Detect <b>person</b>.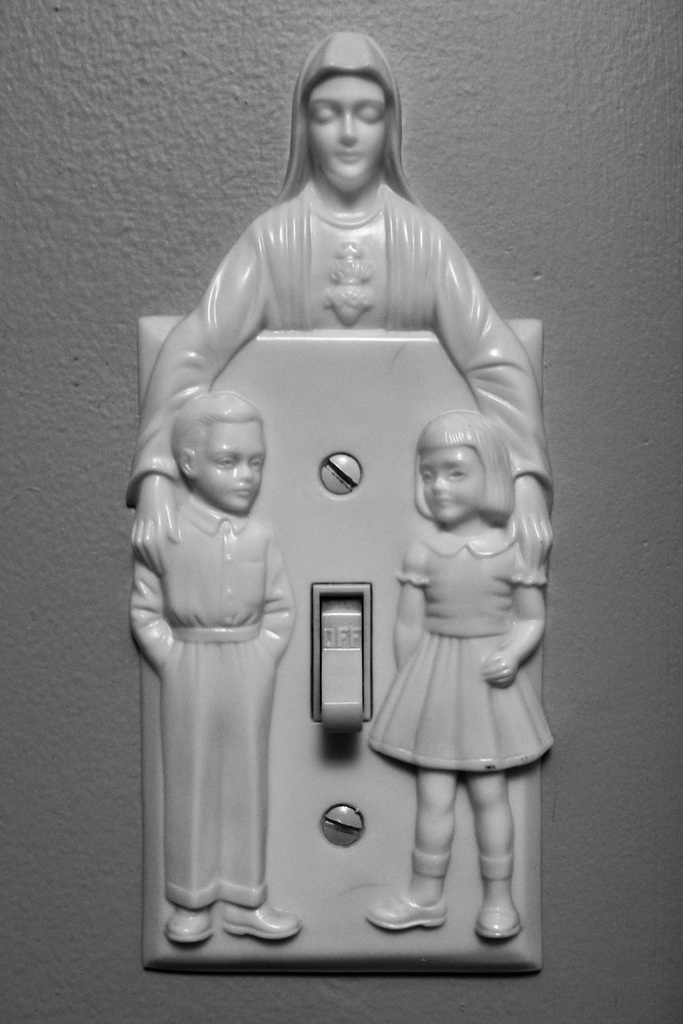
Detected at (left=368, top=413, right=568, bottom=934).
